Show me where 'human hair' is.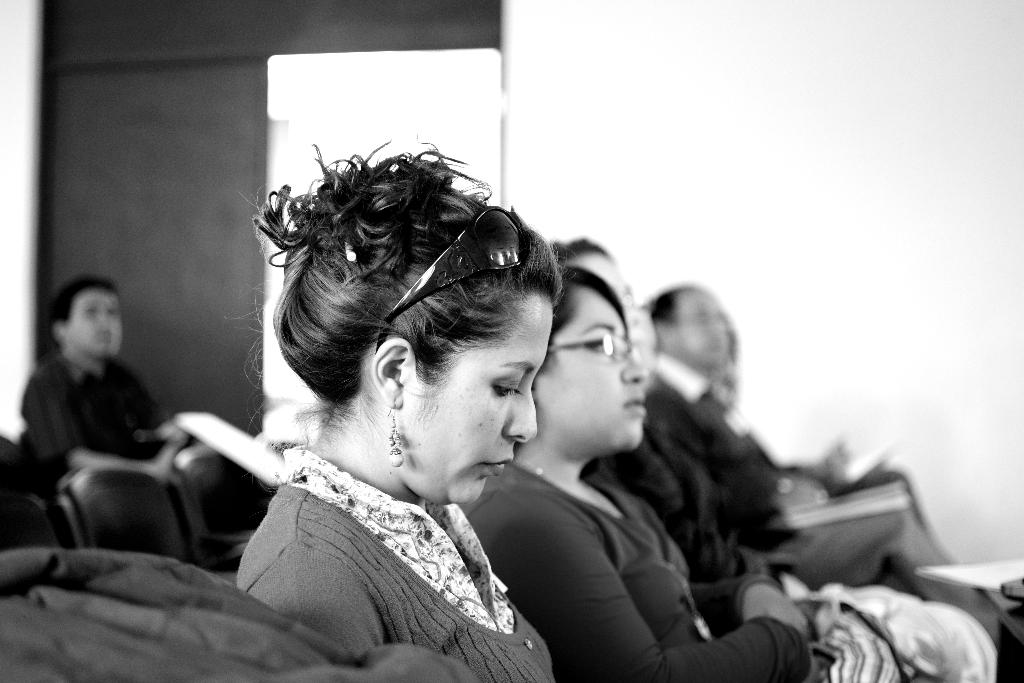
'human hair' is at (left=554, top=258, right=631, bottom=340).
